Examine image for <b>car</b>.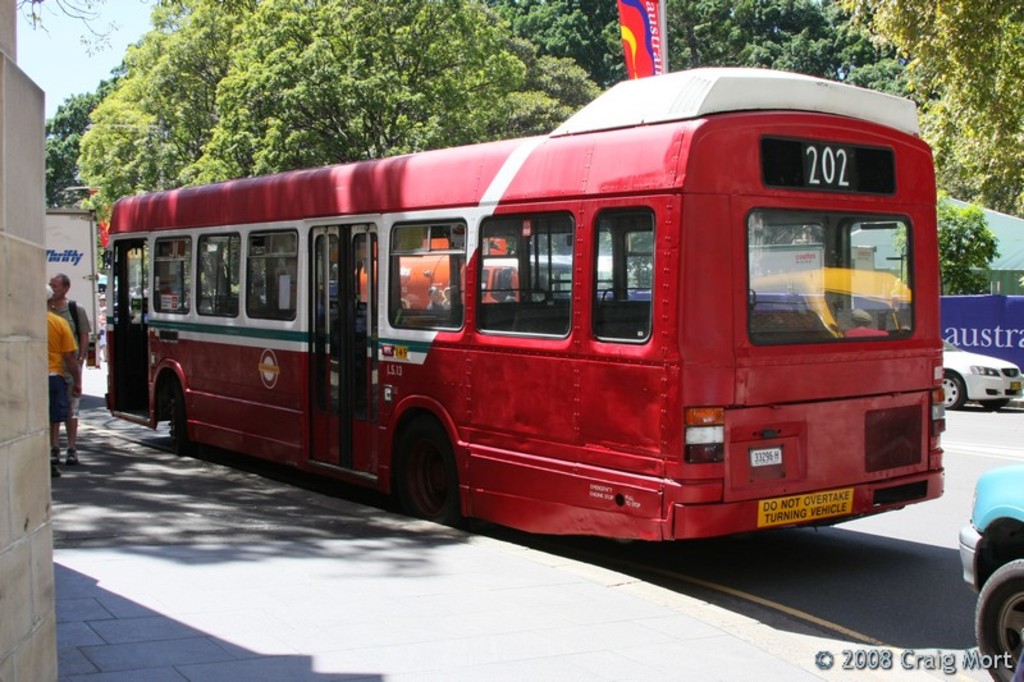
Examination result: {"x1": 940, "y1": 316, "x2": 1020, "y2": 420}.
